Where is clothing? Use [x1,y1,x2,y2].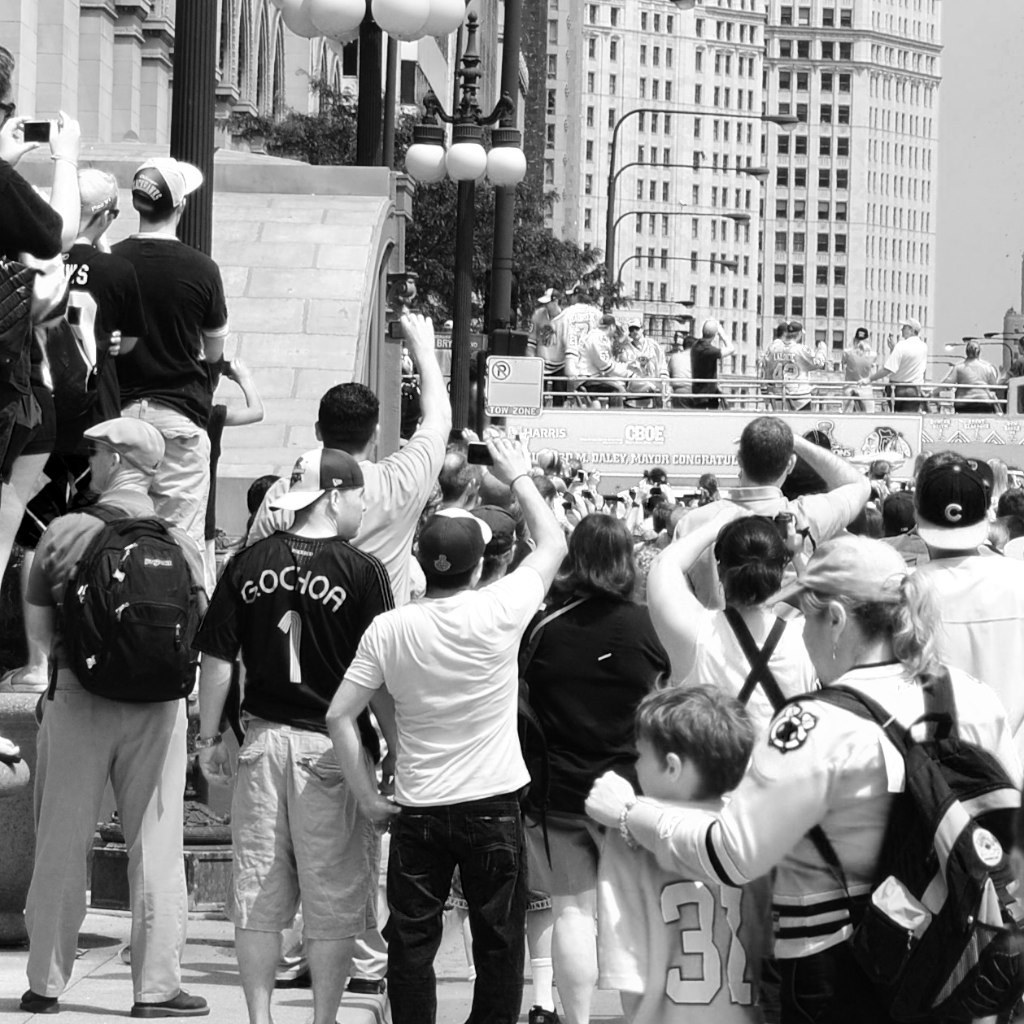
[566,324,676,395].
